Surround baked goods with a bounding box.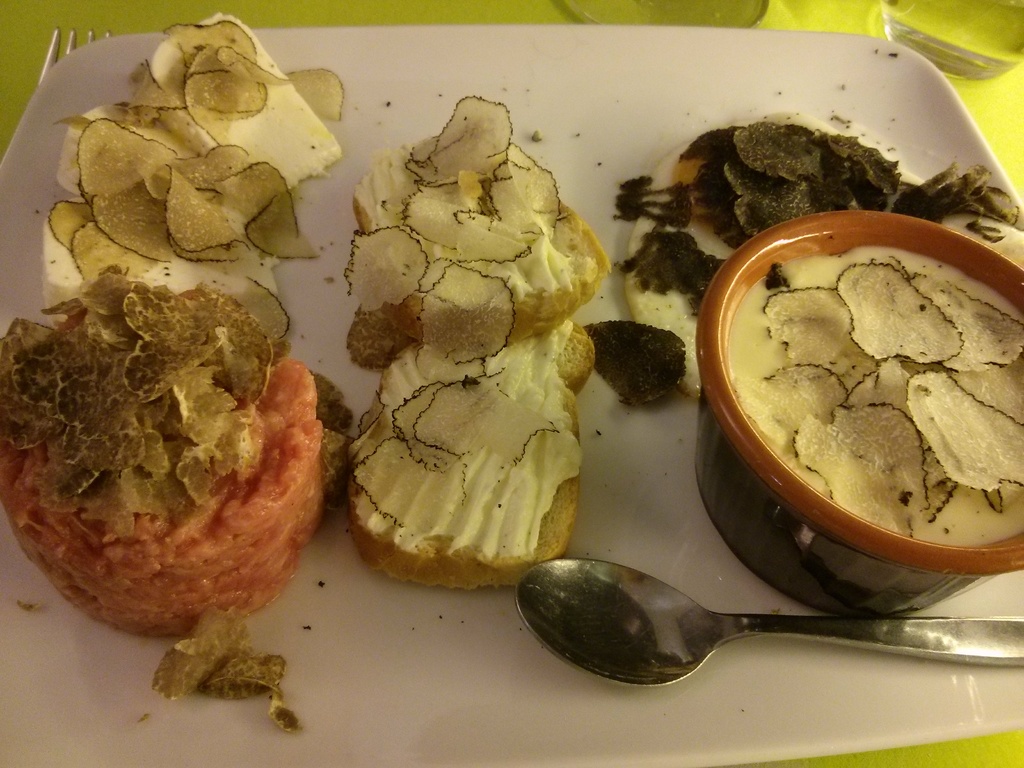
<region>379, 145, 602, 349</region>.
